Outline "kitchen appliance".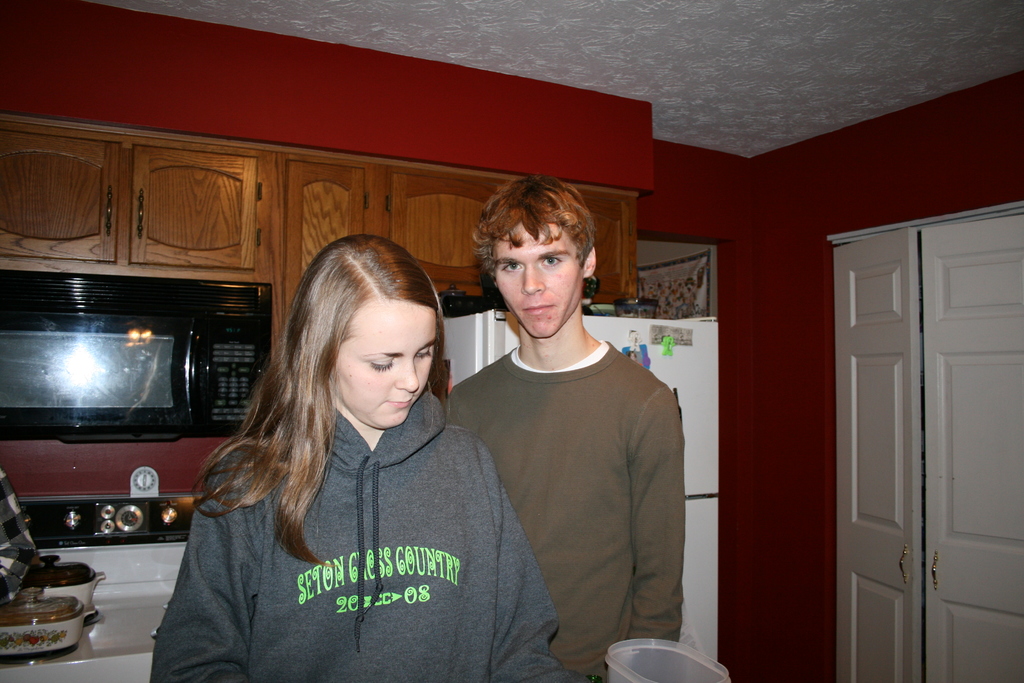
Outline: left=442, top=313, right=716, bottom=667.
